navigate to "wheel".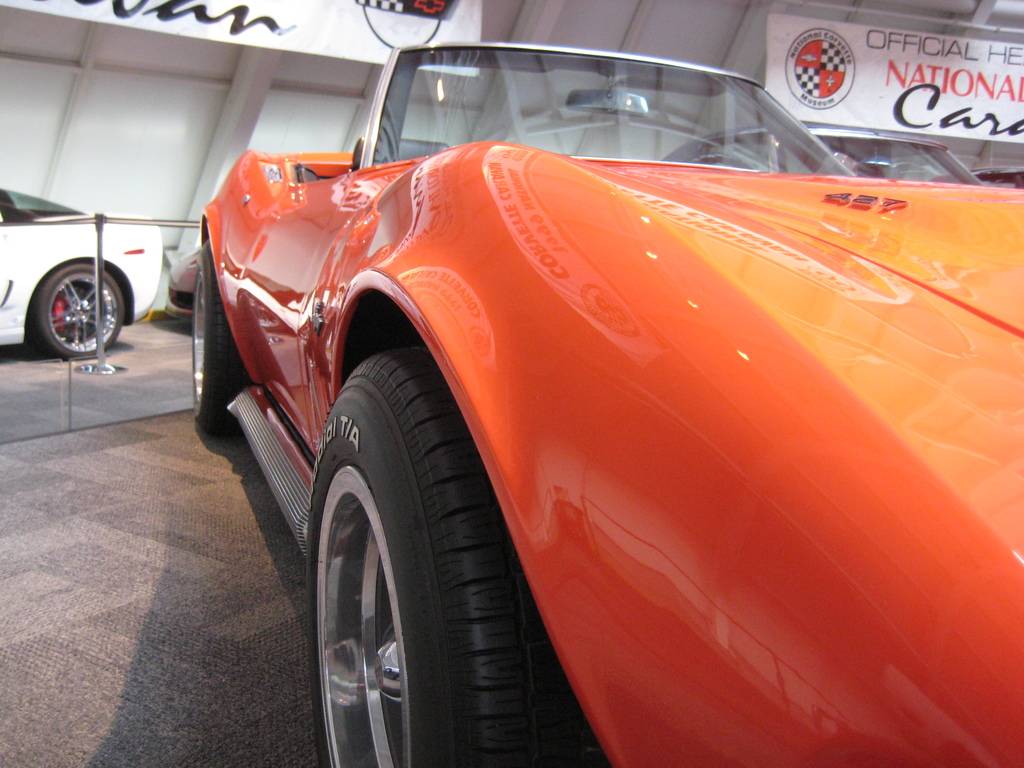
Navigation target: [x1=181, y1=245, x2=262, y2=430].
